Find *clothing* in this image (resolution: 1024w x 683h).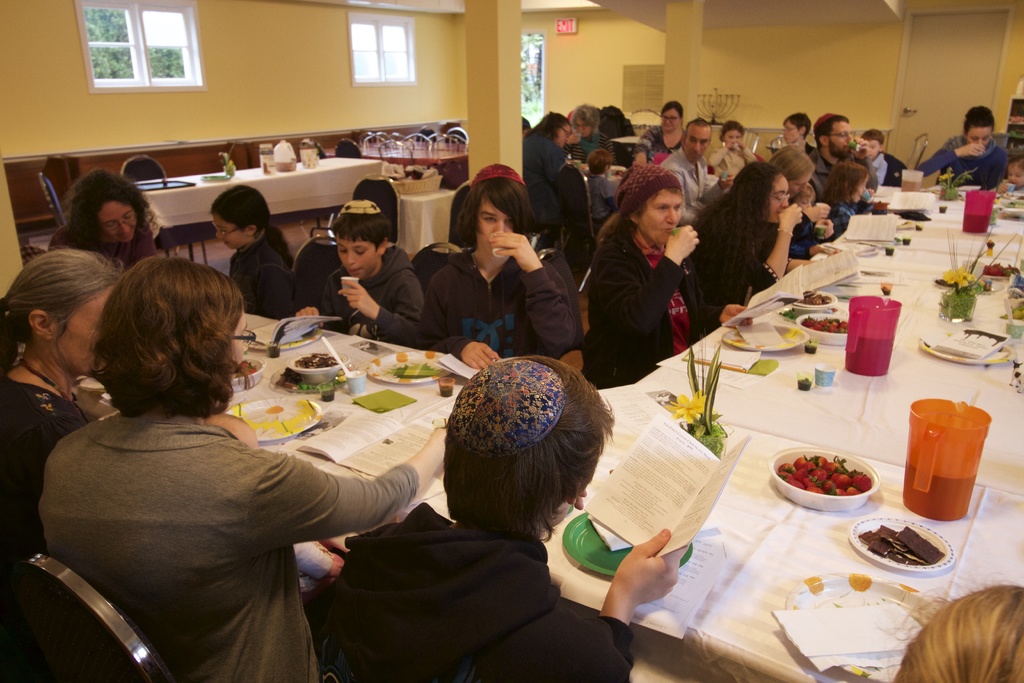
<region>582, 234, 730, 388</region>.
